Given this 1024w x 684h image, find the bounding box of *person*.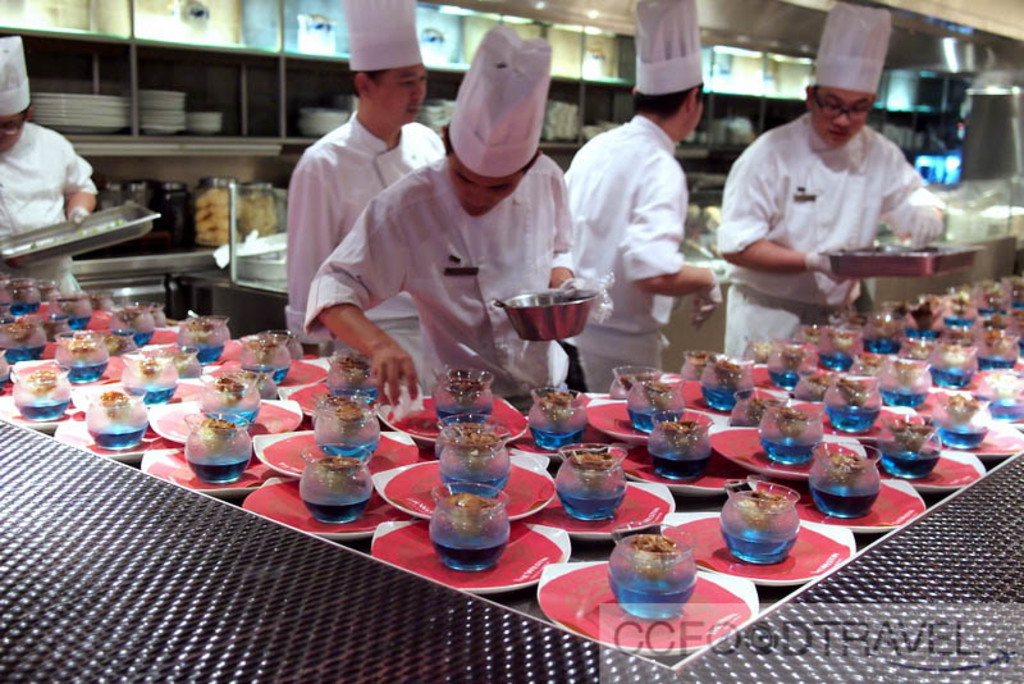
[left=712, top=3, right=957, bottom=379].
